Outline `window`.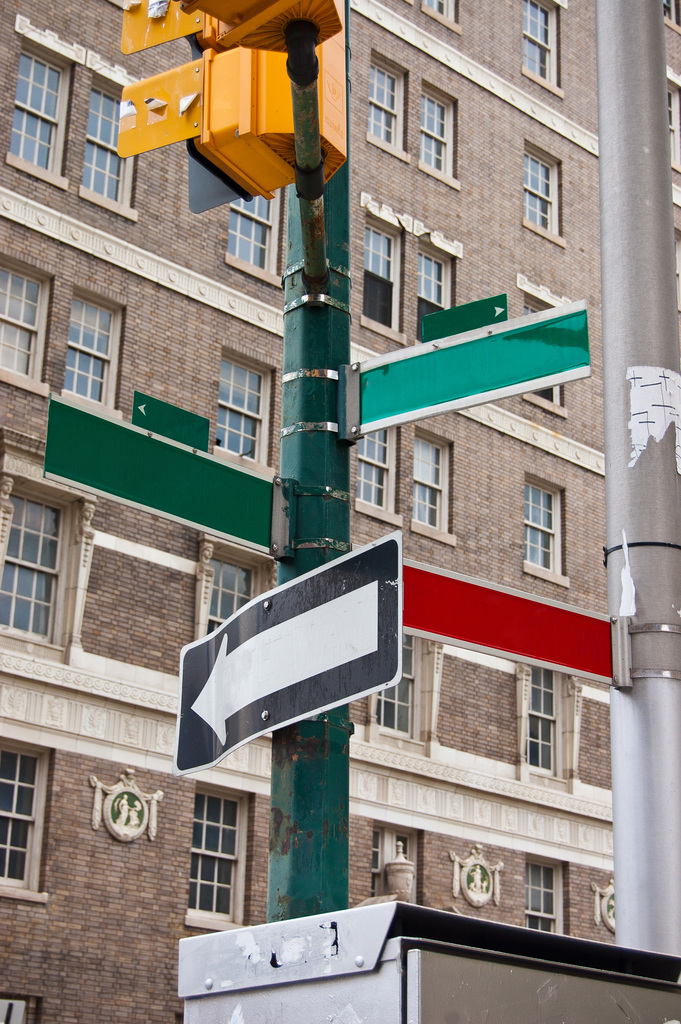
Outline: 4:55:63:166.
